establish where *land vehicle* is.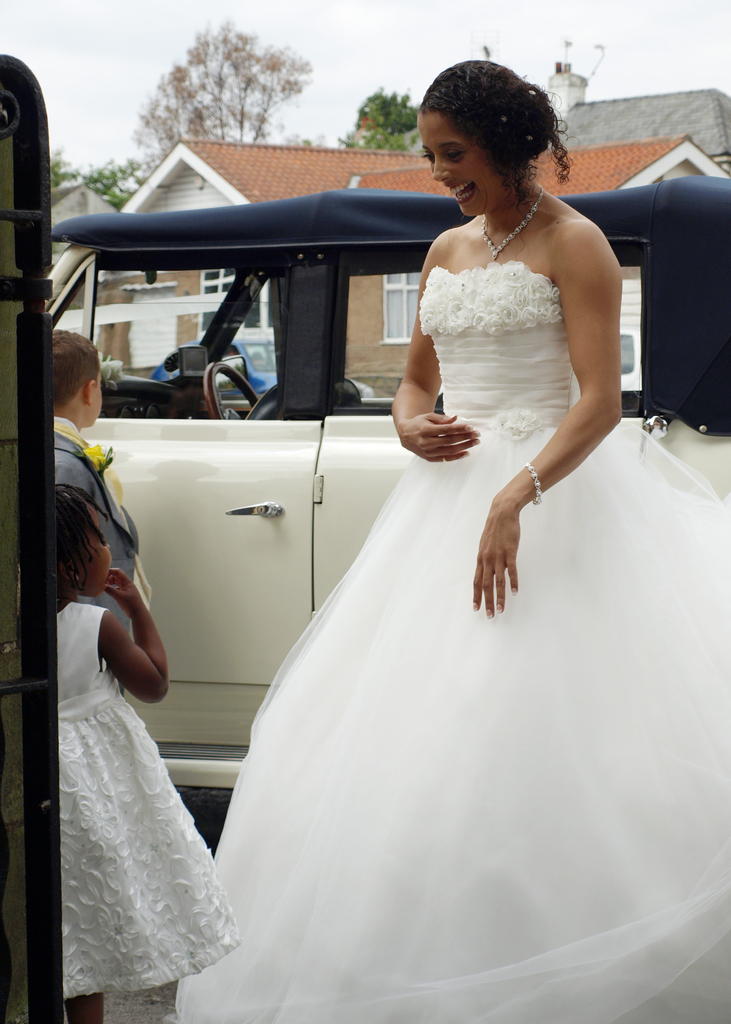
Established at bbox(74, 198, 724, 1019).
